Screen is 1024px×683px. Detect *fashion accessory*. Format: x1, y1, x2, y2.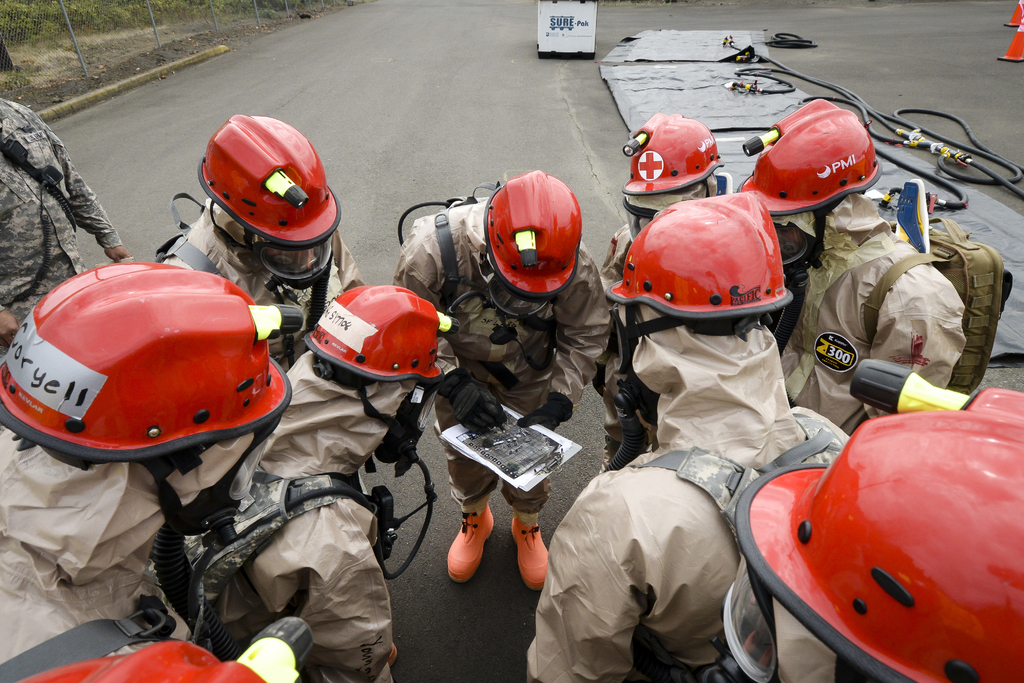
517, 392, 573, 432.
